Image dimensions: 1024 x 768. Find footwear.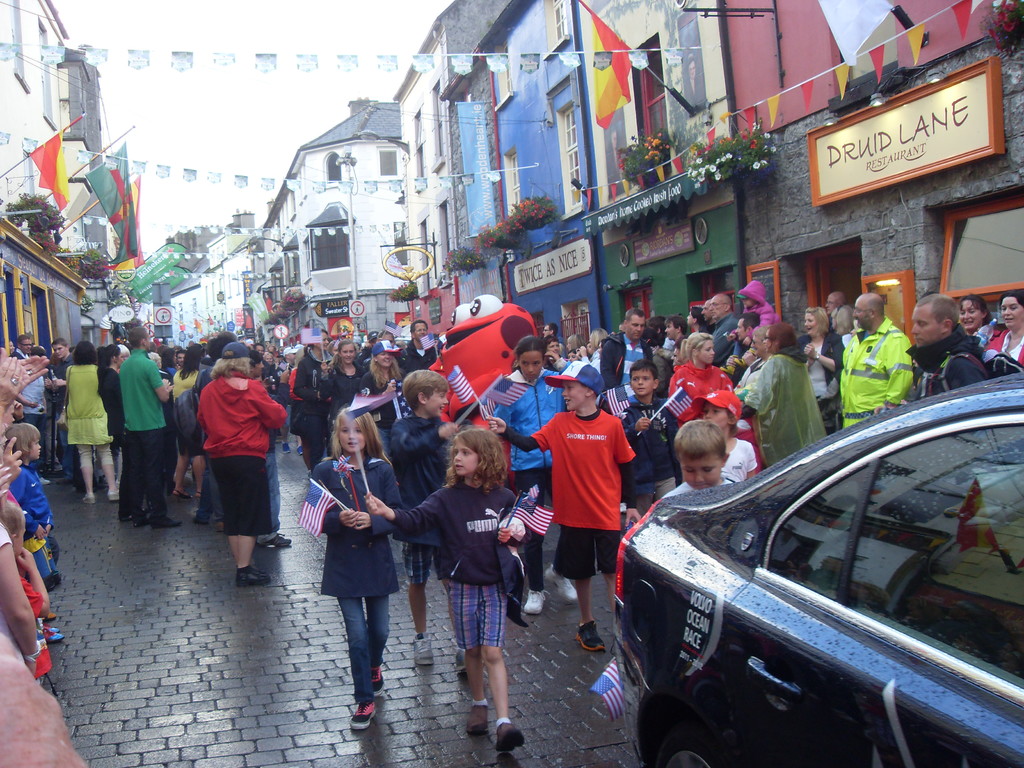
45, 627, 67, 643.
